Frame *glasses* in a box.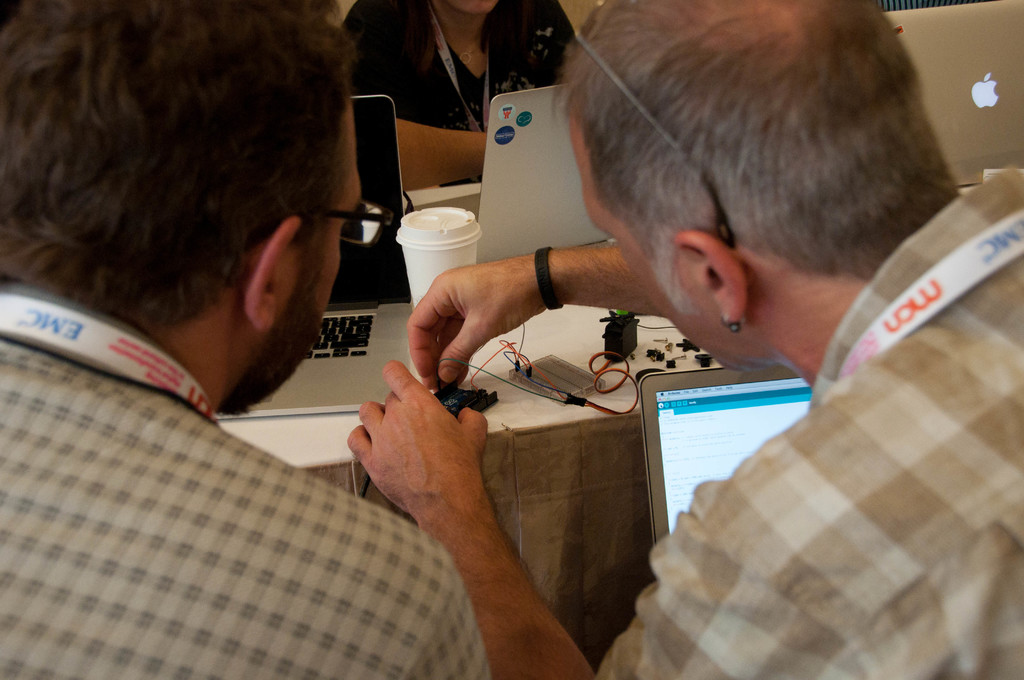
572 0 748 244.
